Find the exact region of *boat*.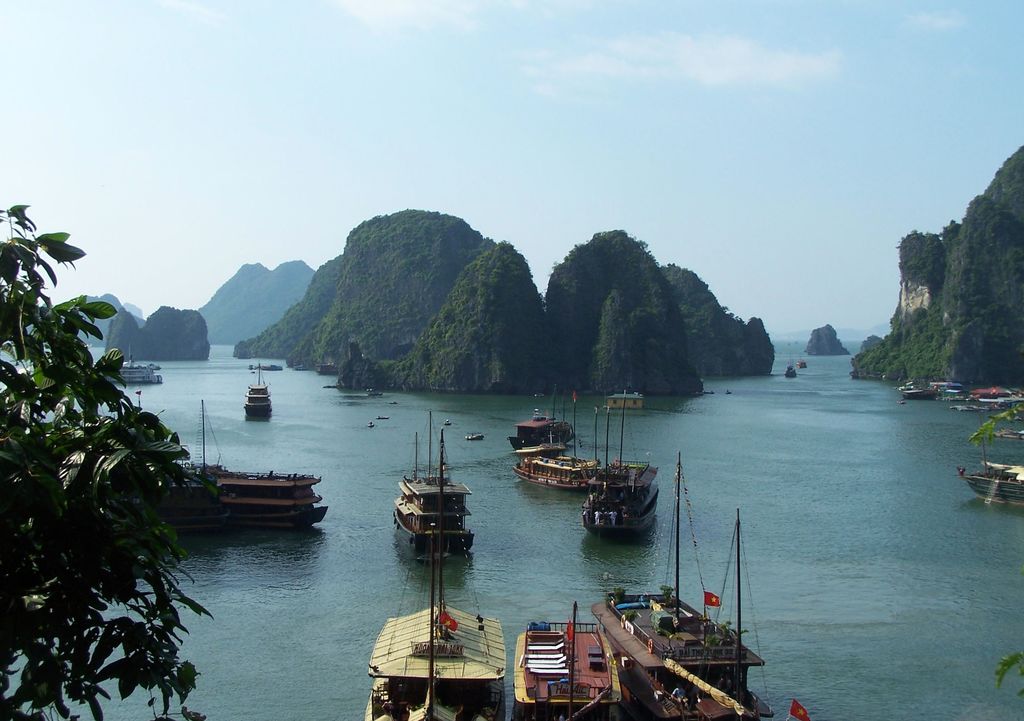
Exact region: [x1=243, y1=361, x2=283, y2=422].
